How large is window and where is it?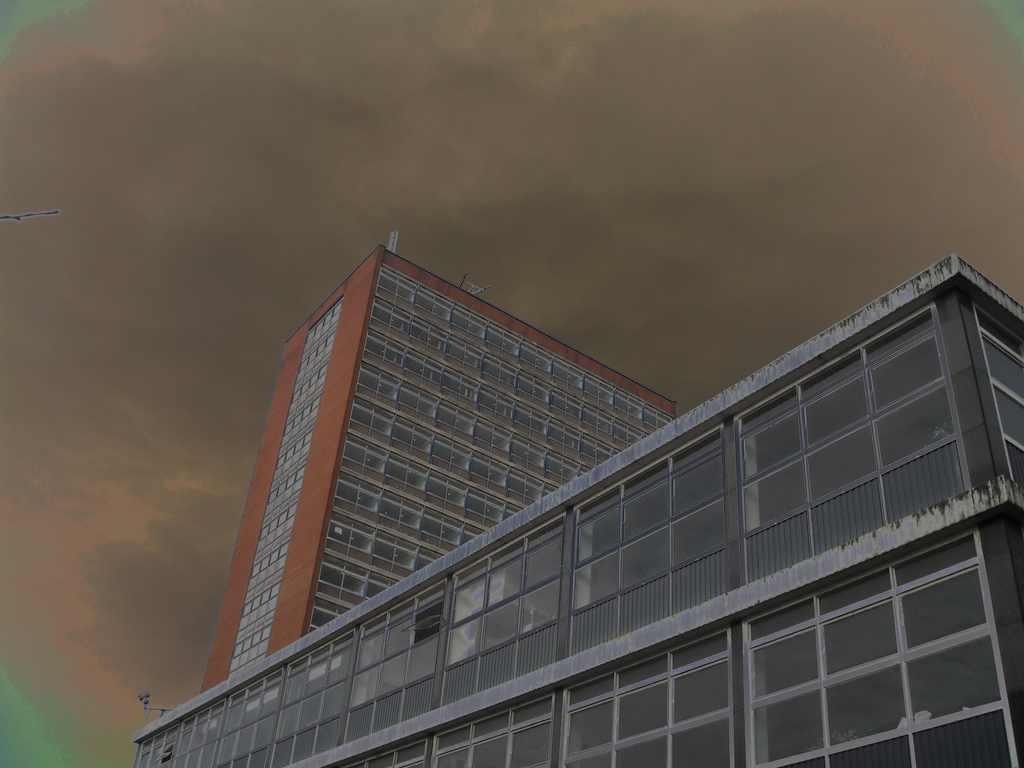
Bounding box: <box>343,738,428,767</box>.
